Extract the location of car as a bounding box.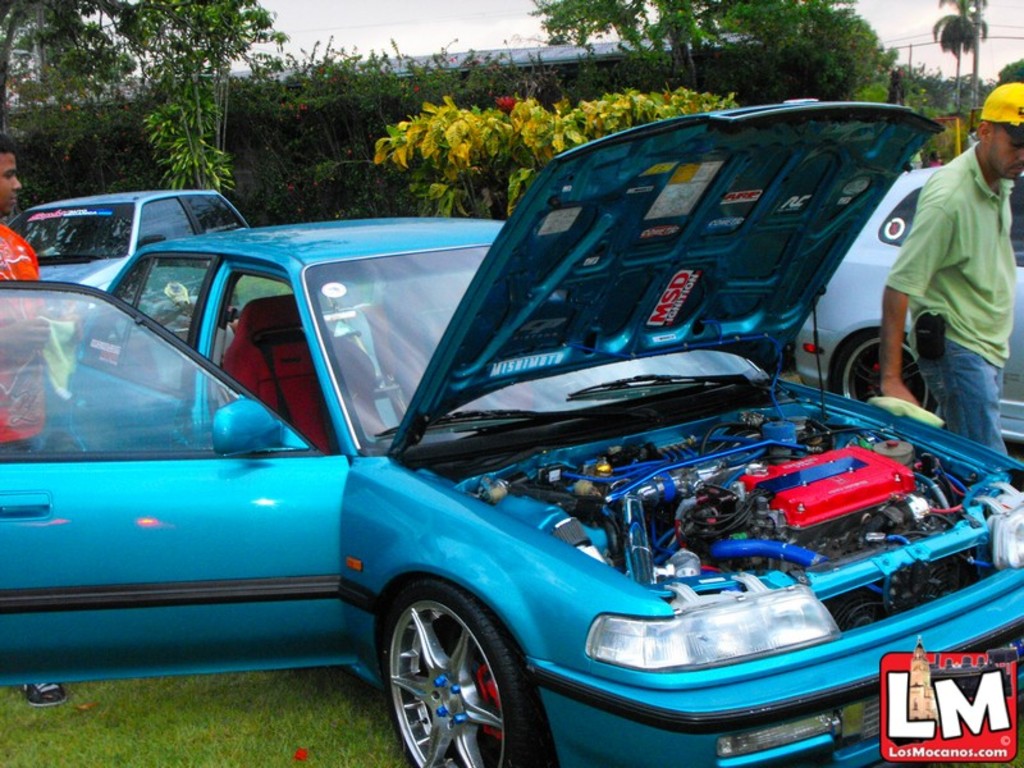
l=9, t=182, r=250, b=342.
